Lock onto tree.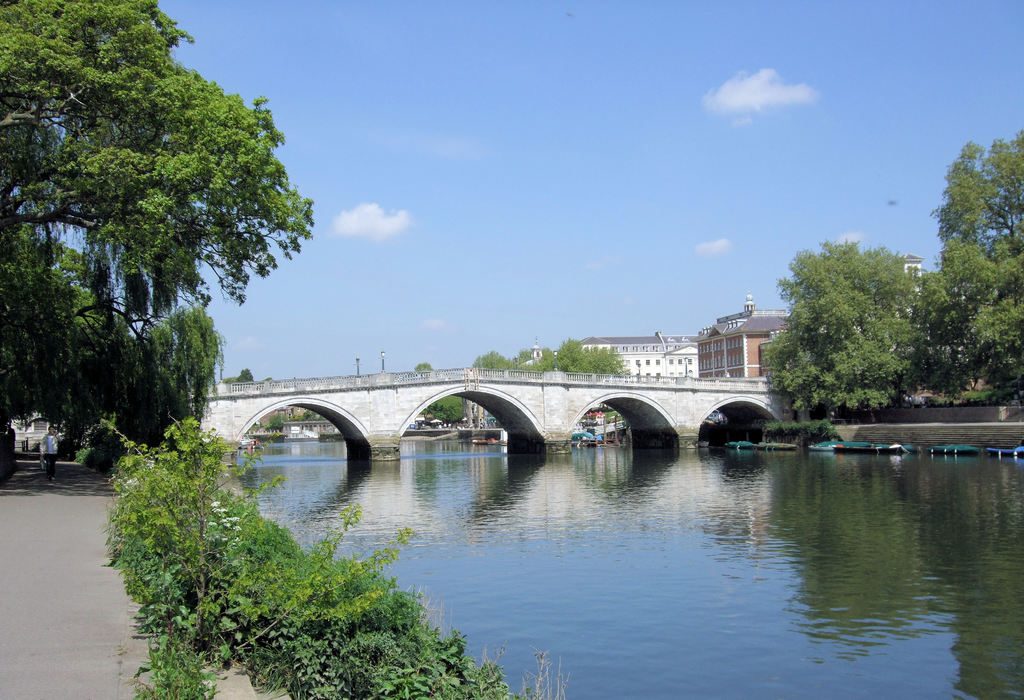
Locked: 762, 236, 925, 415.
